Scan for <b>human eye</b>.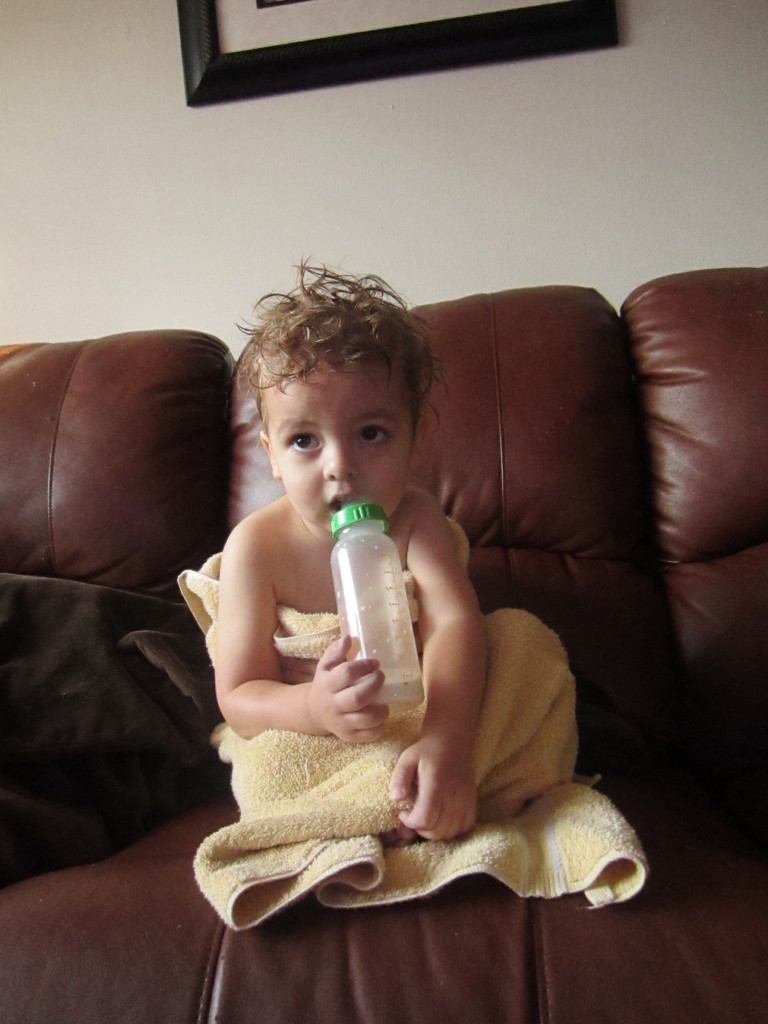
Scan result: x1=280, y1=429, x2=326, y2=456.
